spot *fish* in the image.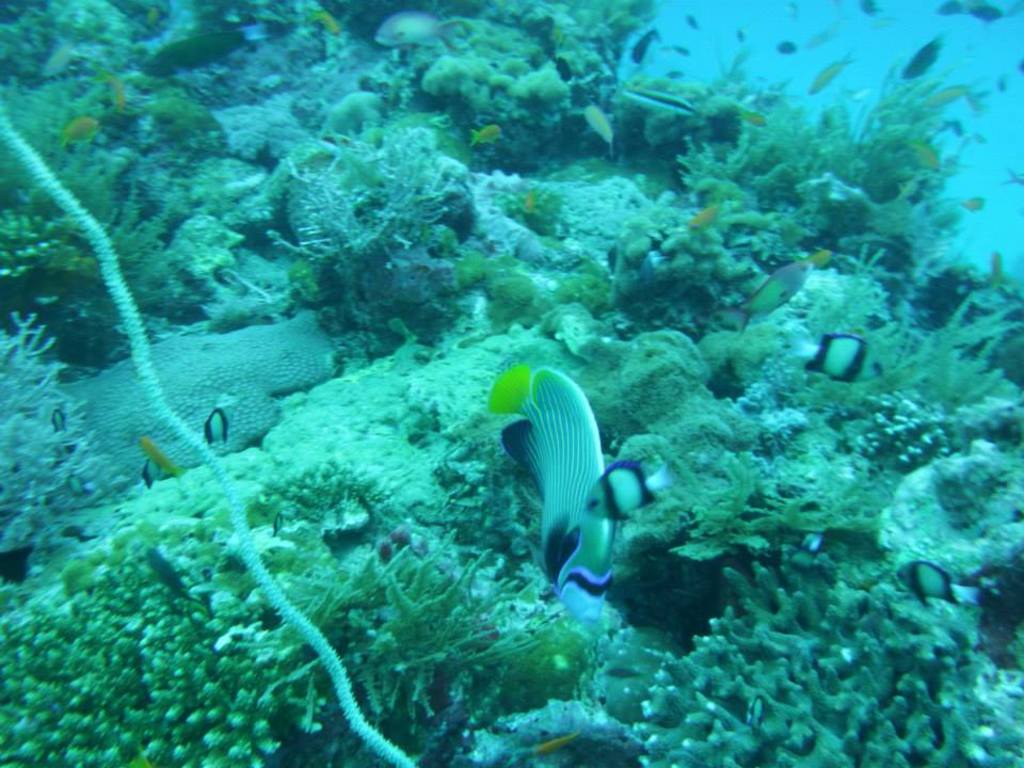
*fish* found at 773:42:795:52.
